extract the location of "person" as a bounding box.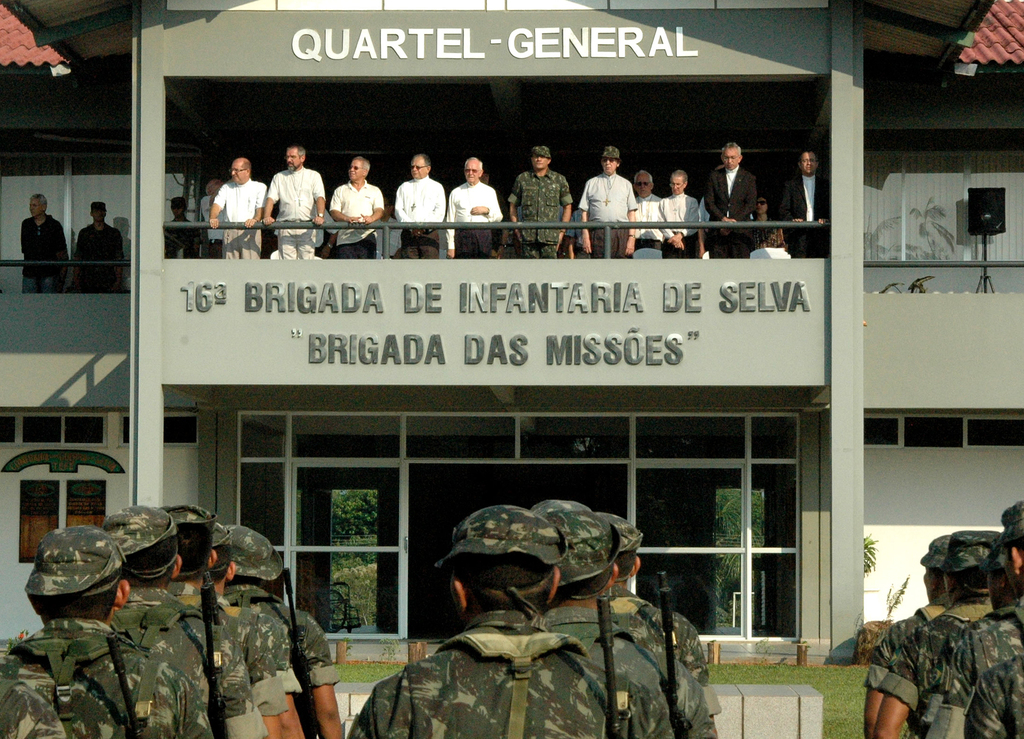
pyautogui.locateOnScreen(653, 175, 698, 257).
